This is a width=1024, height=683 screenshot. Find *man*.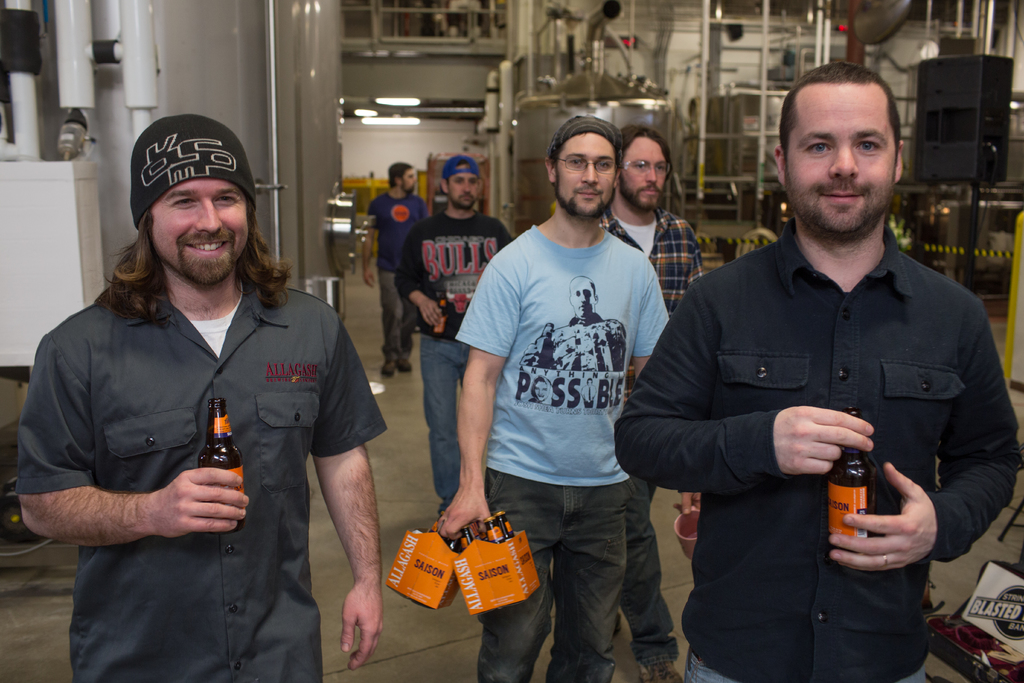
Bounding box: x1=639 y1=71 x2=989 y2=664.
